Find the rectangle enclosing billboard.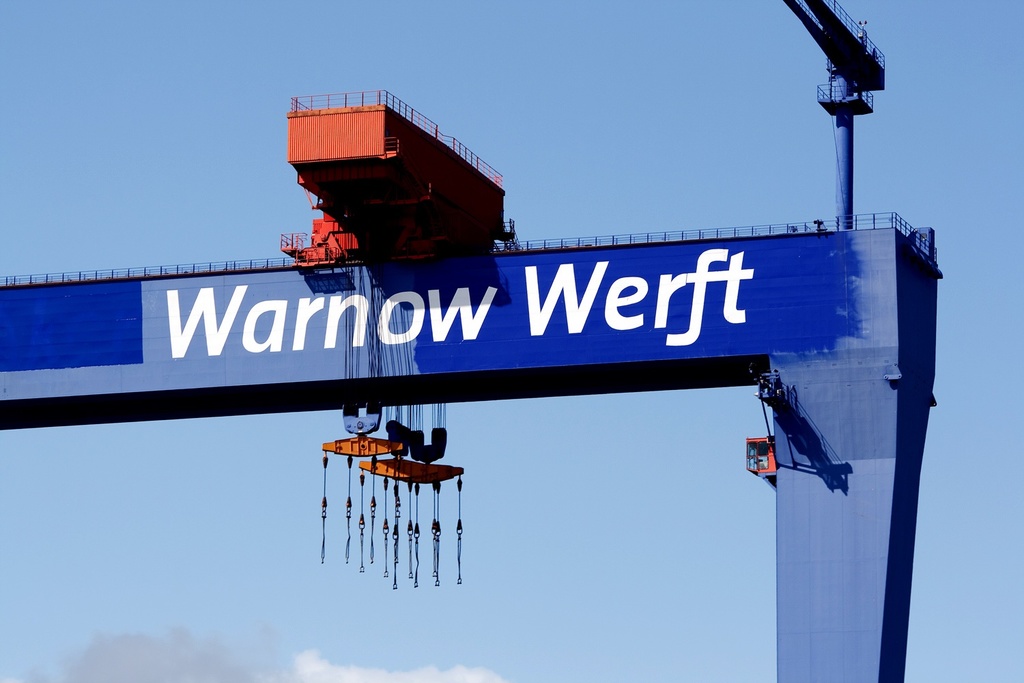
region(145, 252, 909, 382).
